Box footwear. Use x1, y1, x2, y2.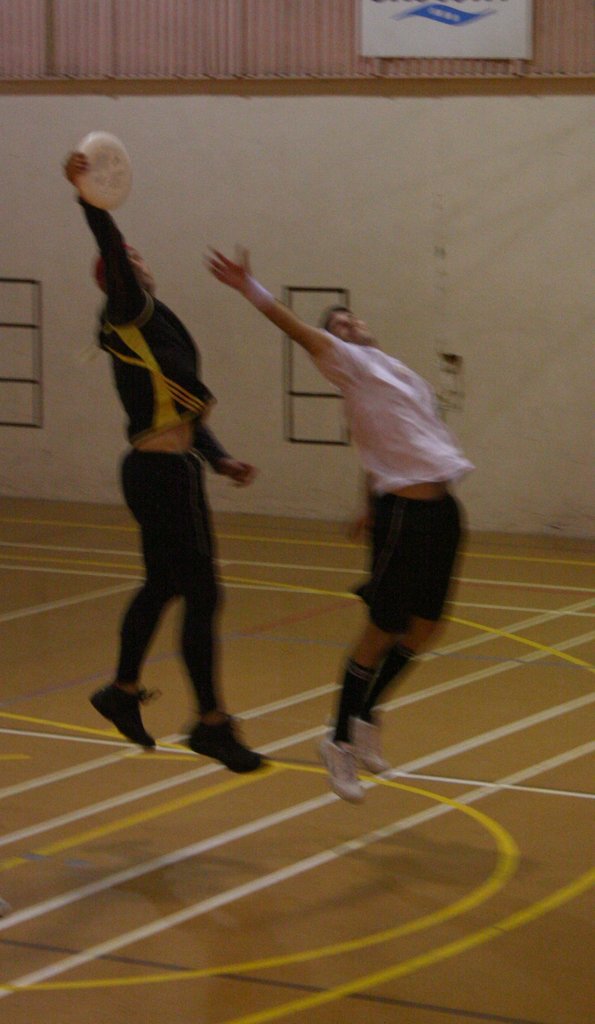
314, 735, 360, 807.
